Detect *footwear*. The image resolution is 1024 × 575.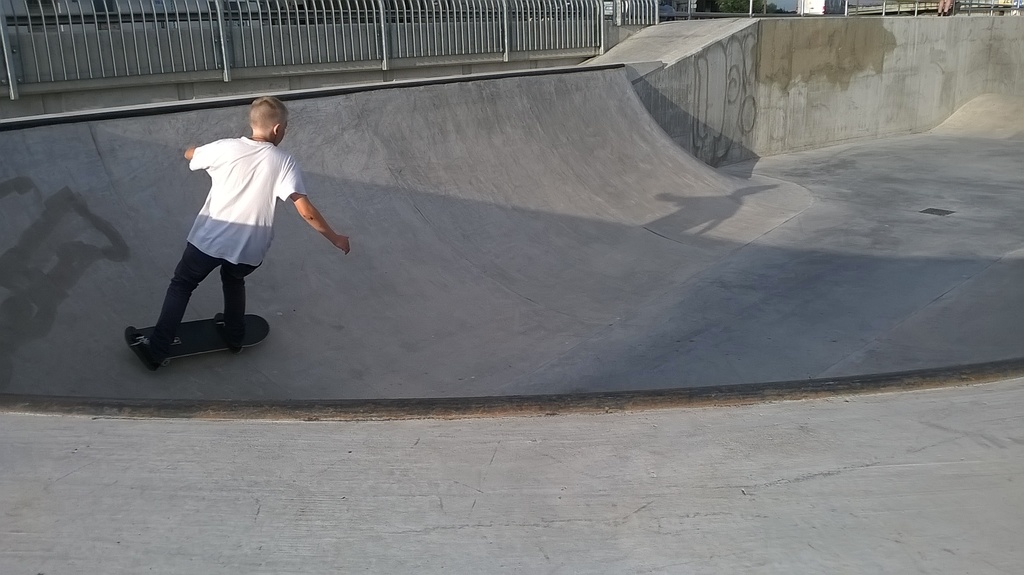
[212,313,241,355].
